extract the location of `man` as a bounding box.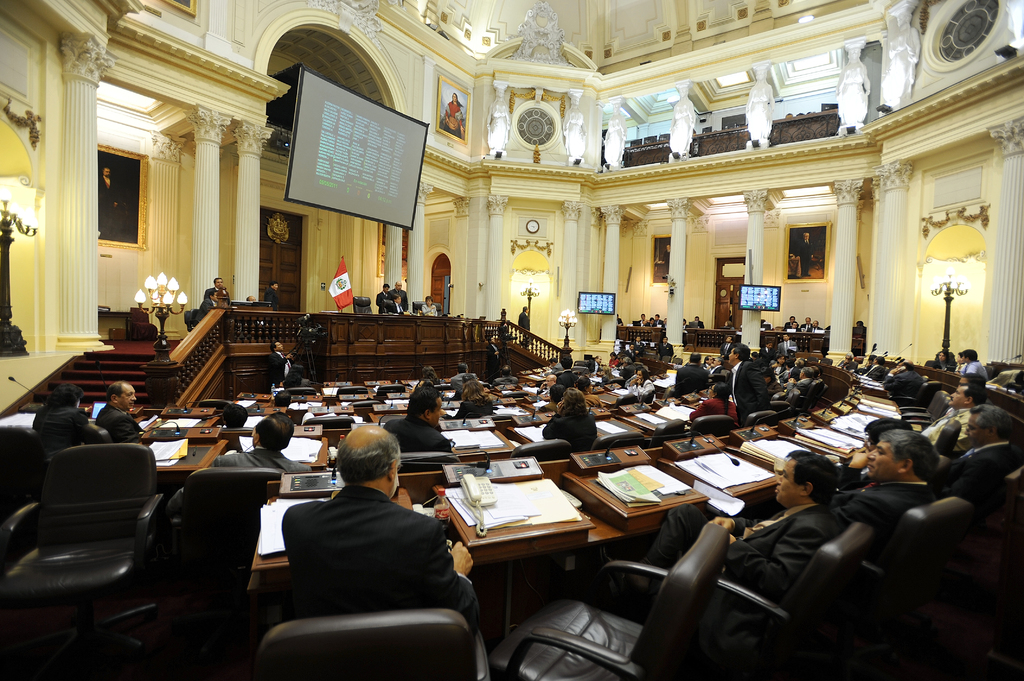
{"x1": 628, "y1": 449, "x2": 849, "y2": 613}.
